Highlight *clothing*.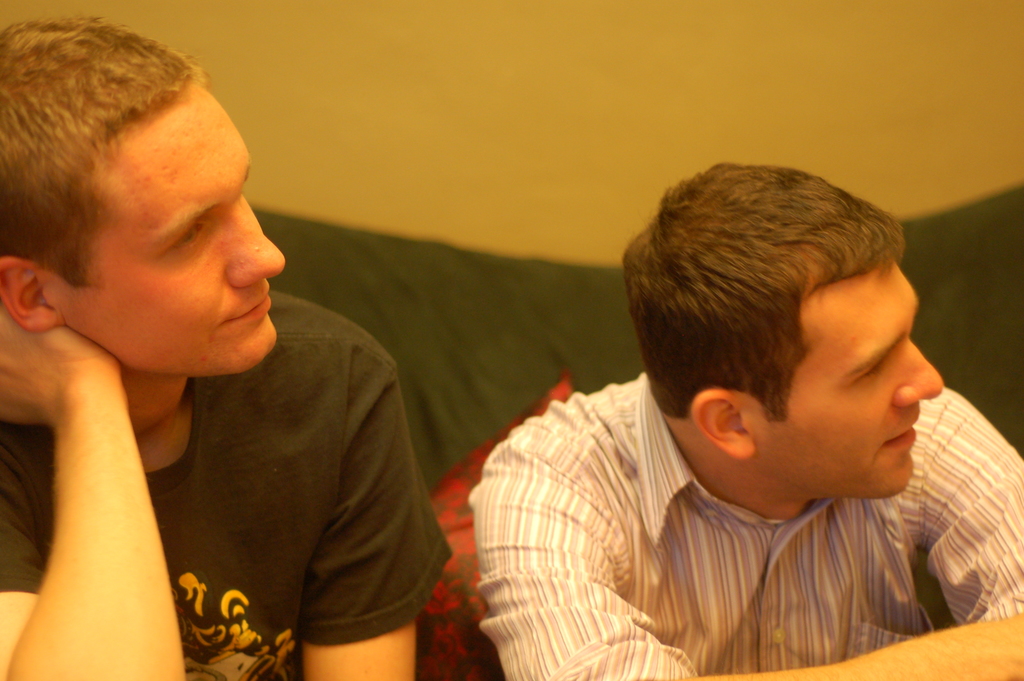
Highlighted region: bbox=(468, 360, 1023, 680).
